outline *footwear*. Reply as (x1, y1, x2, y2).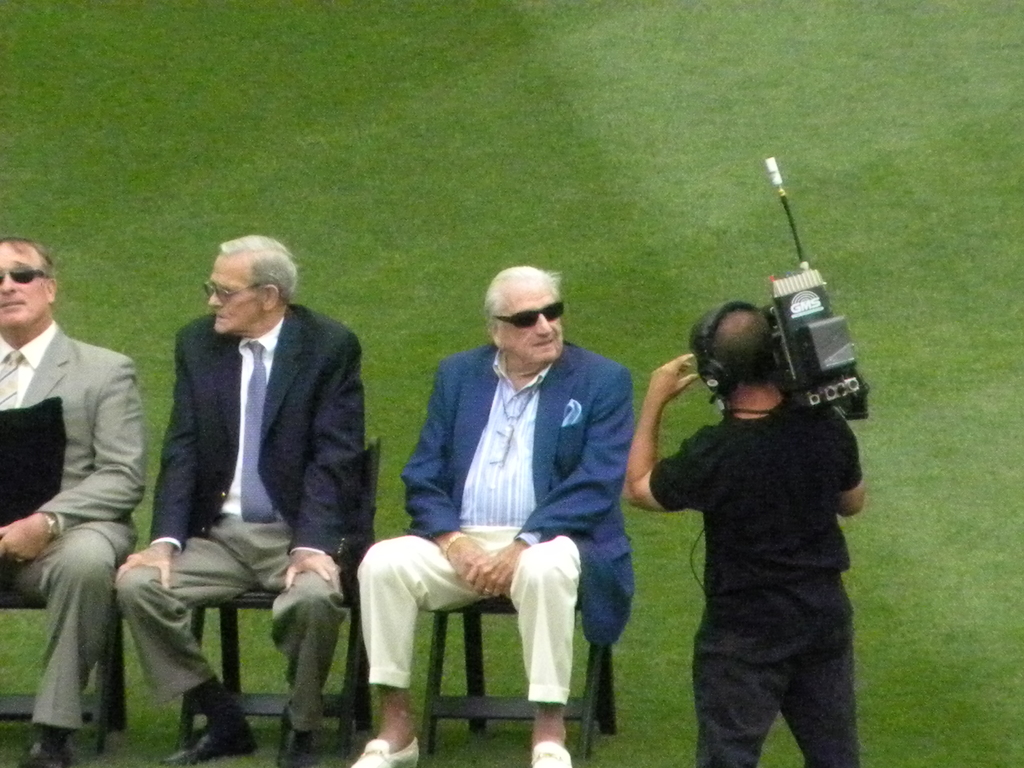
(530, 740, 575, 767).
